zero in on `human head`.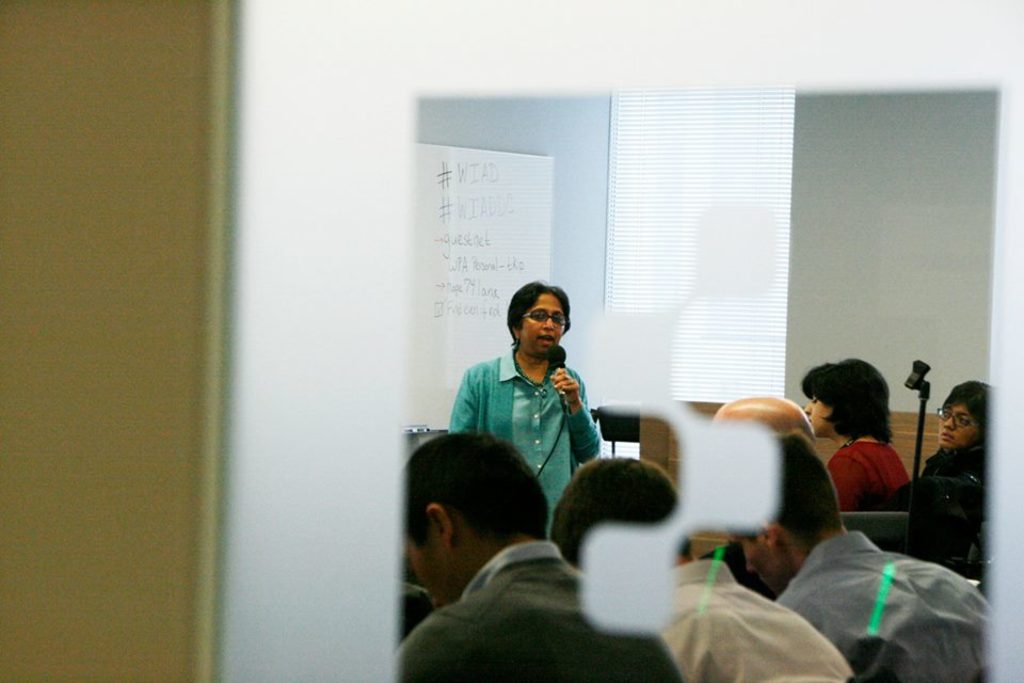
Zeroed in: region(401, 426, 553, 608).
